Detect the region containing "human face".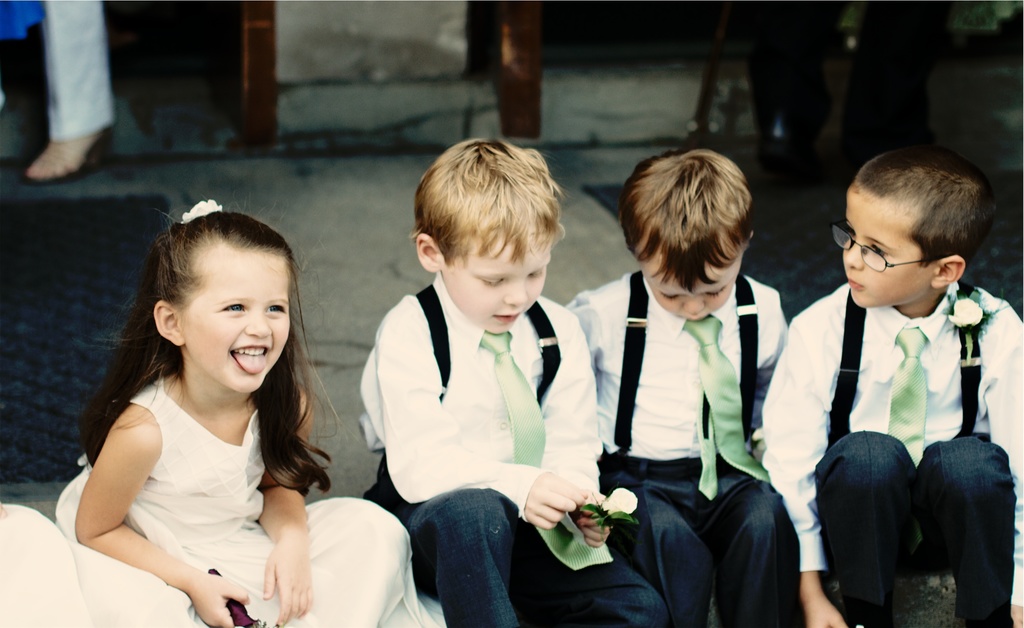
Rect(180, 251, 291, 391).
